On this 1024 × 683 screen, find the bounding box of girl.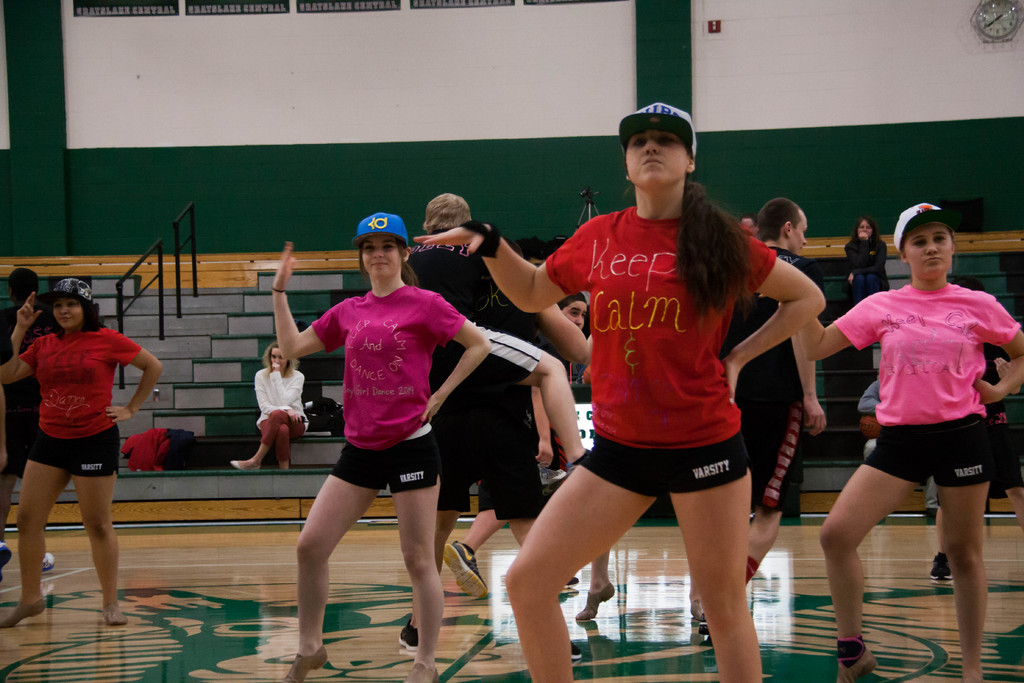
Bounding box: detection(413, 99, 824, 682).
